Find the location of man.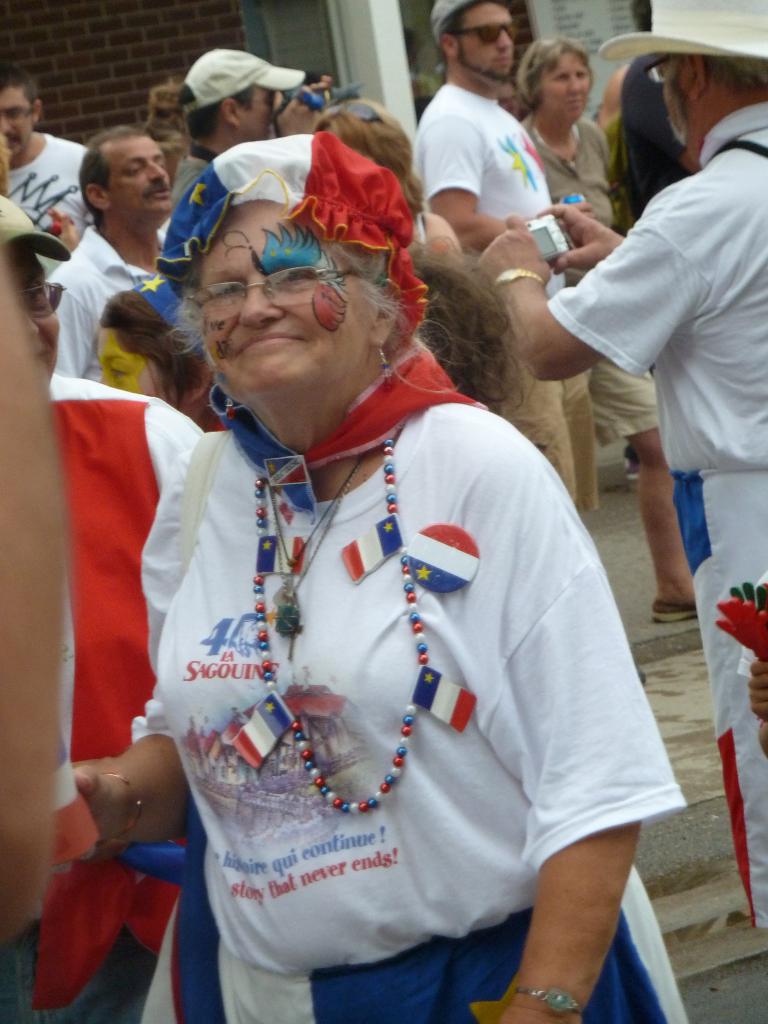
Location: bbox(163, 48, 325, 281).
